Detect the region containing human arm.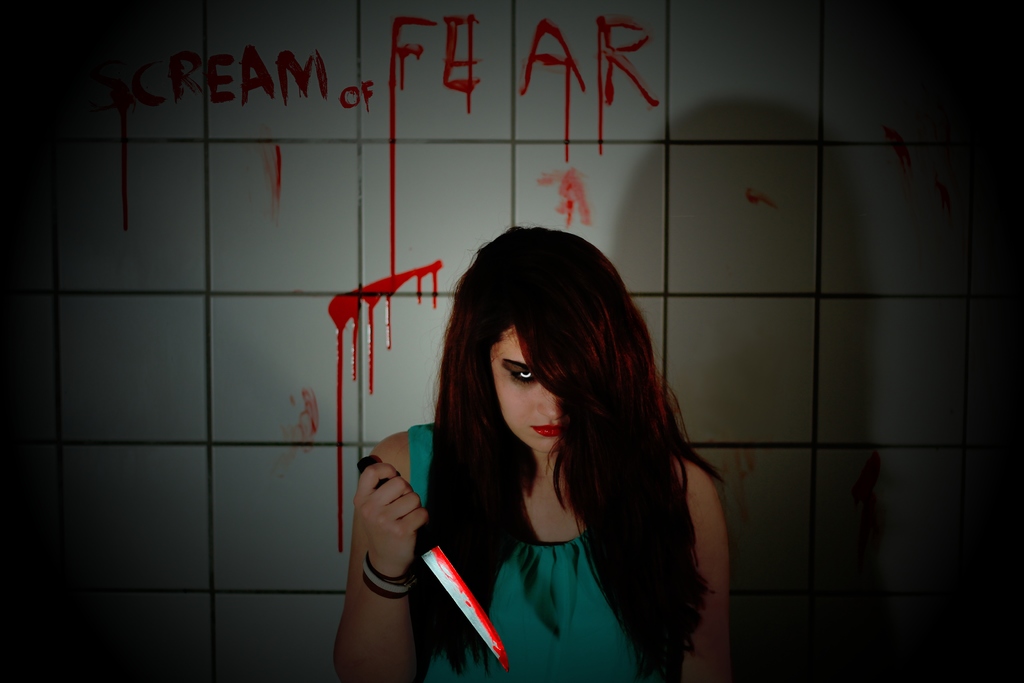
Rect(331, 431, 428, 682).
